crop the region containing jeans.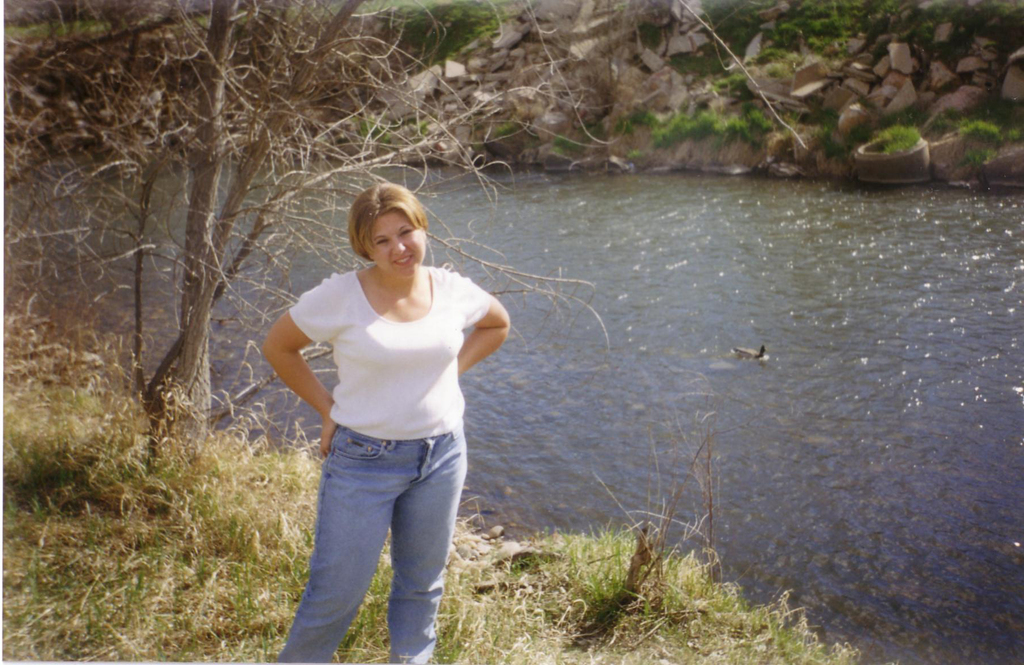
Crop region: [271,419,471,664].
